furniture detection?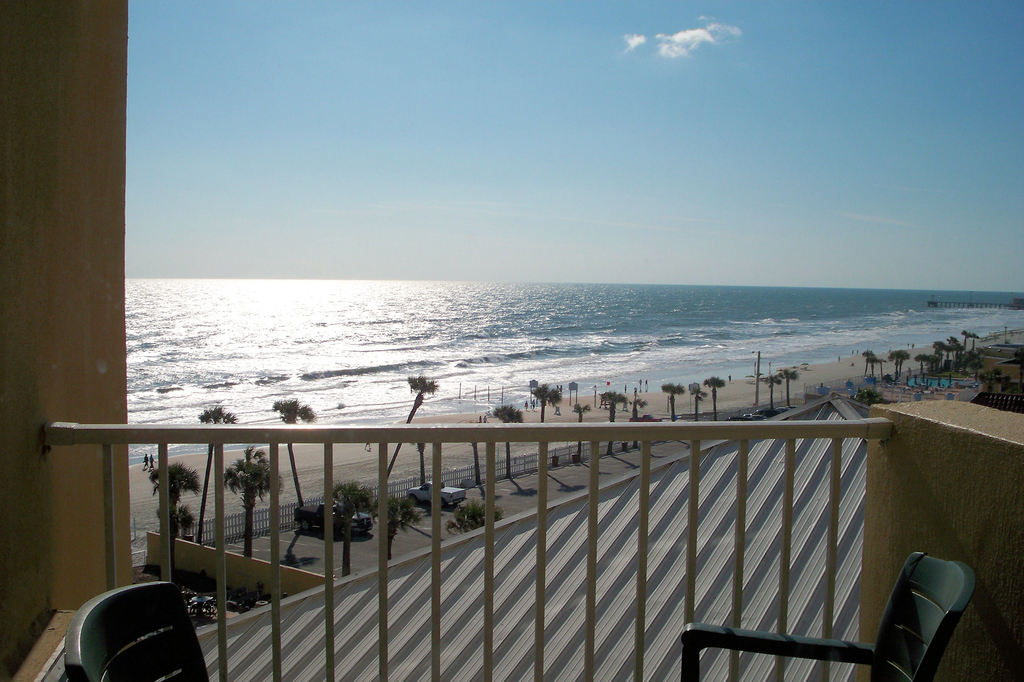
BBox(64, 582, 210, 681)
